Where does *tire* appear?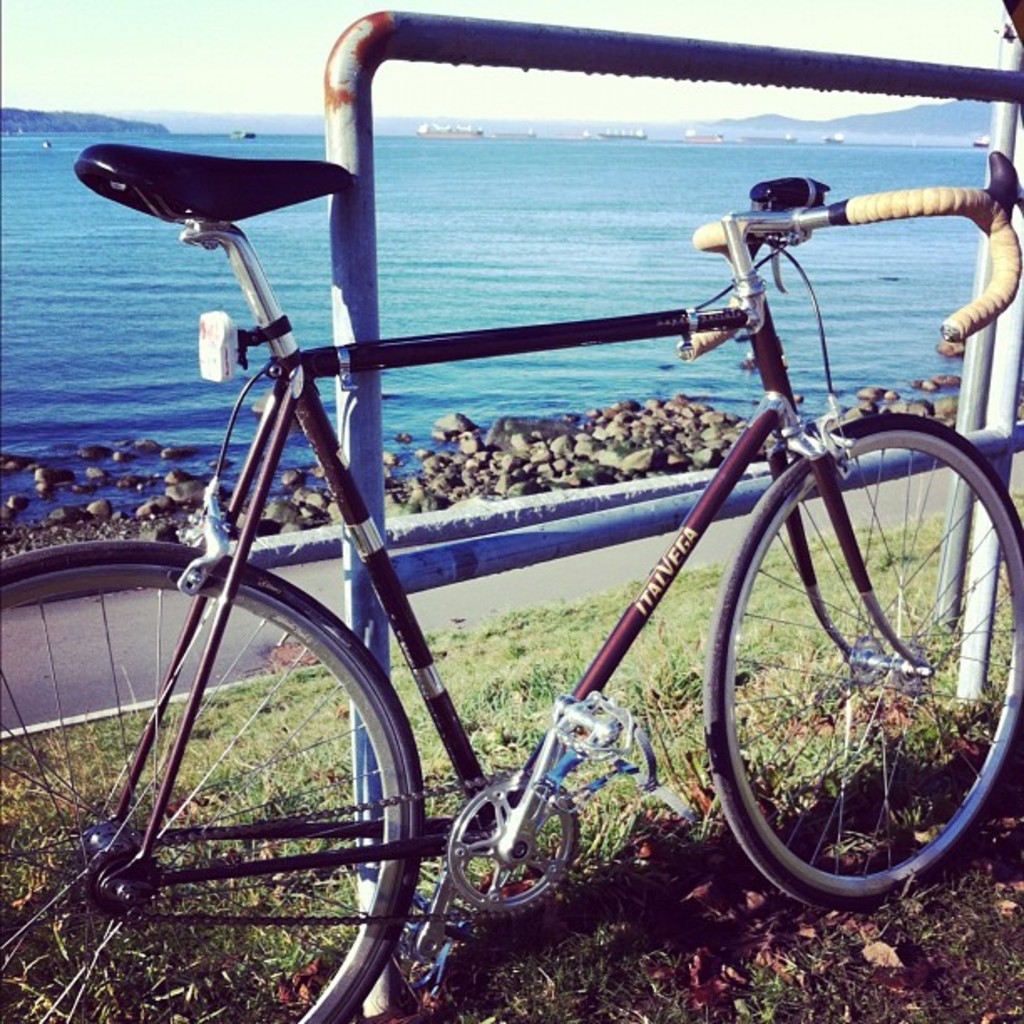
Appears at (0, 556, 405, 1022).
